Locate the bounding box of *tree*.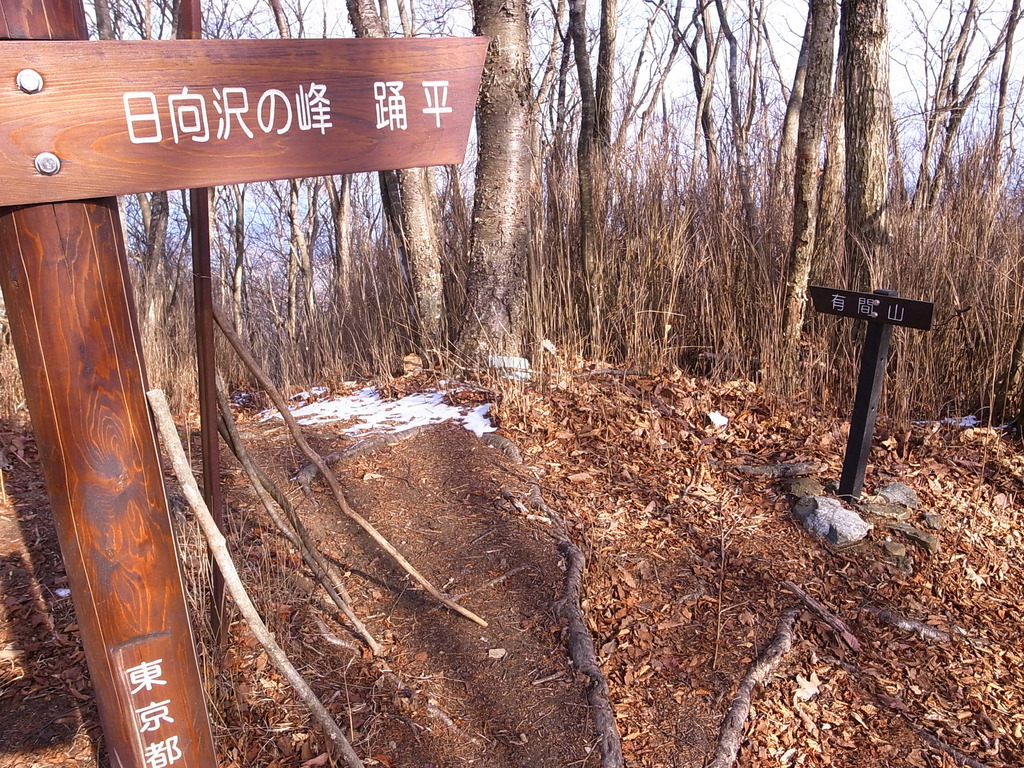
Bounding box: 273:0:382:402.
